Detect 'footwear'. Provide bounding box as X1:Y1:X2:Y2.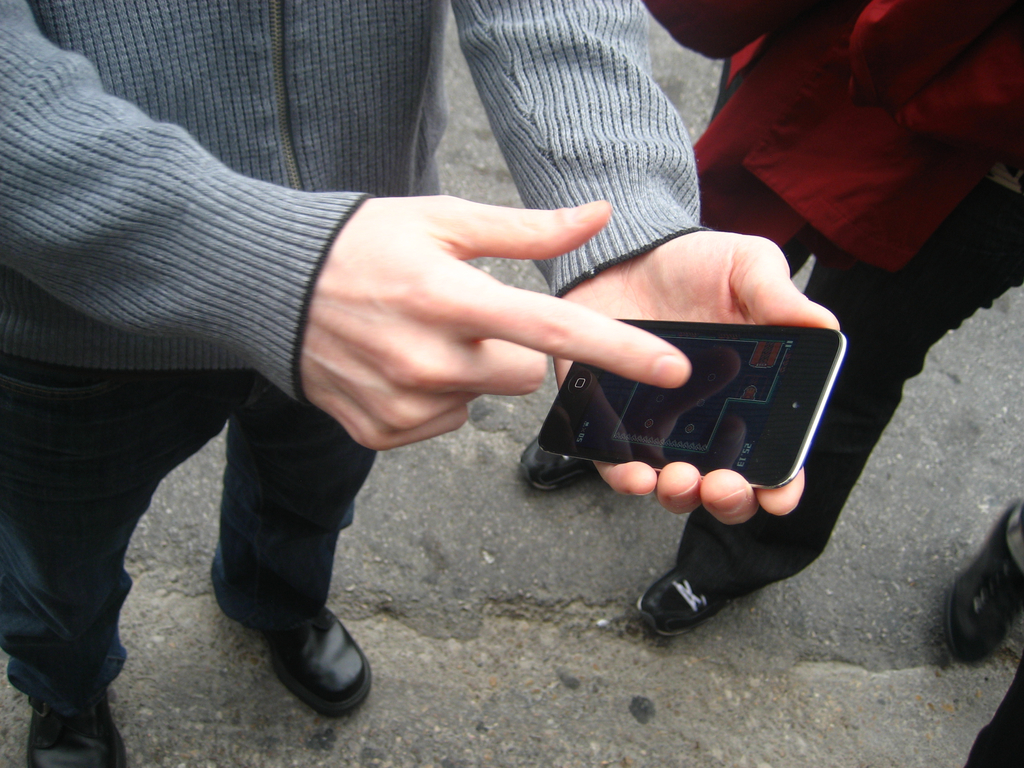
952:493:1023:672.
